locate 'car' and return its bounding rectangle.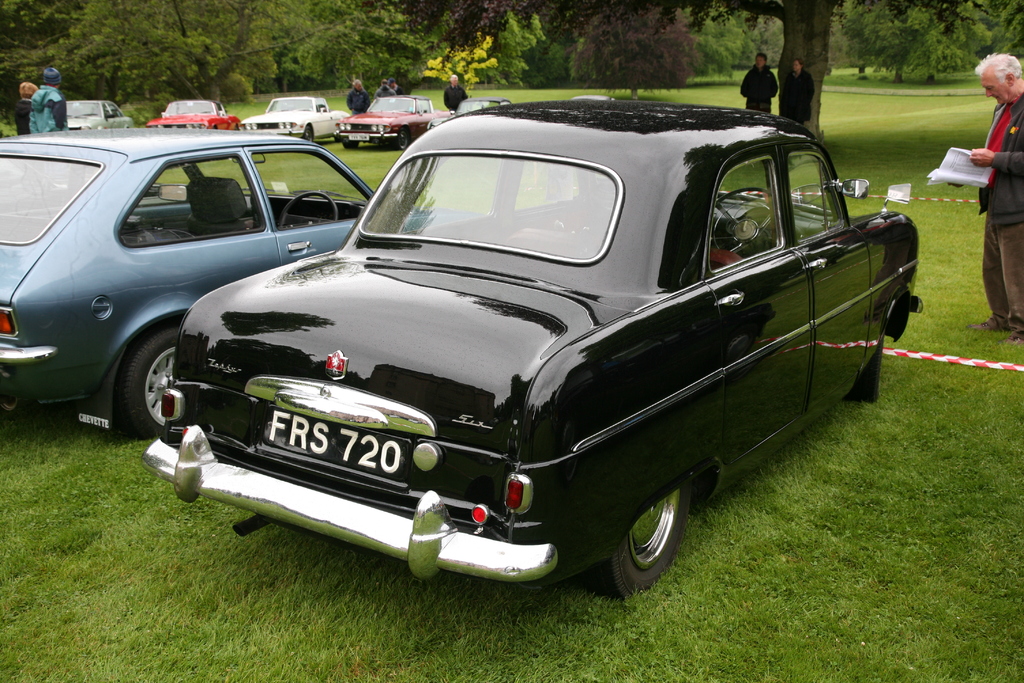
(234,91,347,139).
